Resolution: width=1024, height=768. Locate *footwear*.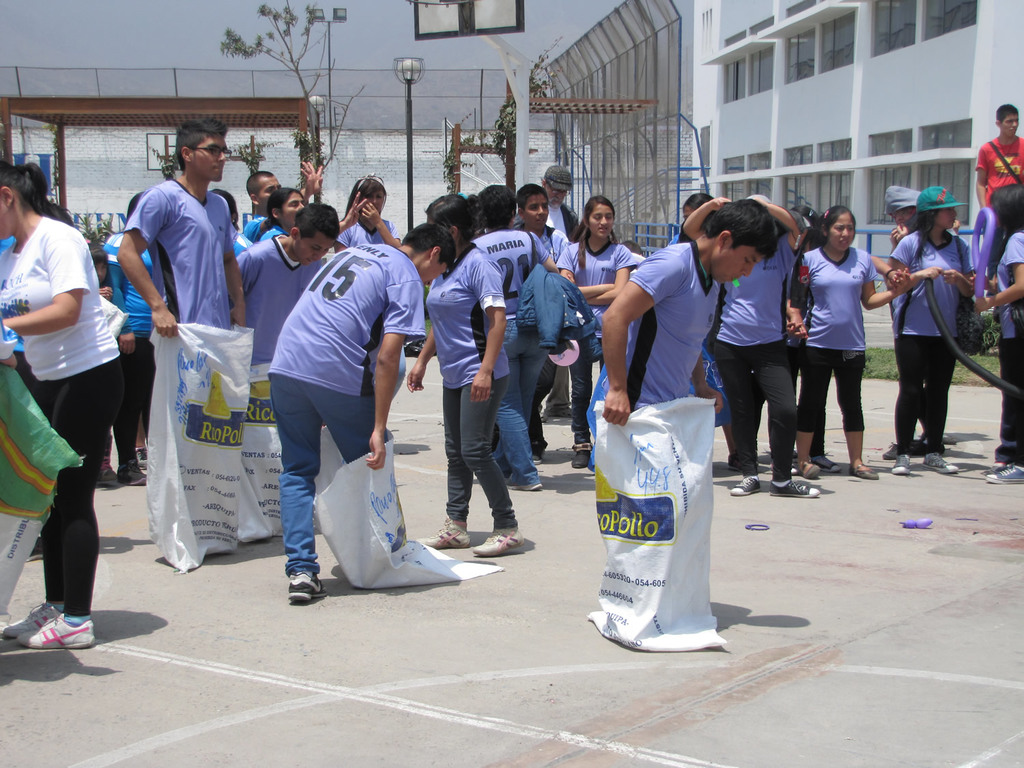
[532,442,545,465].
